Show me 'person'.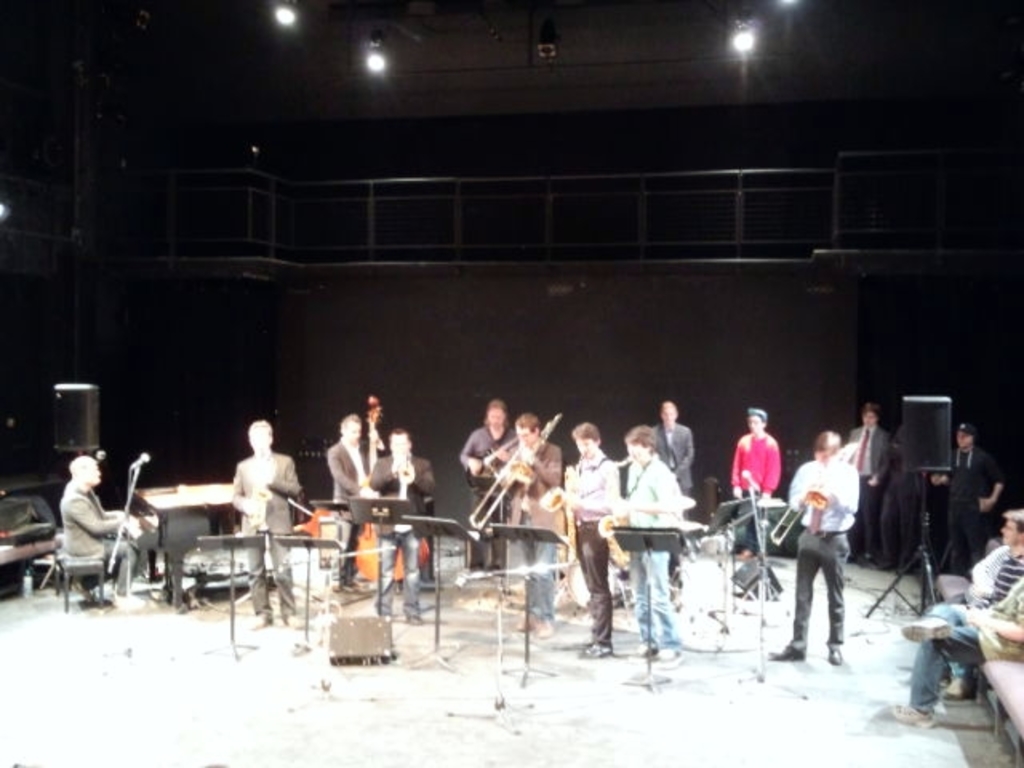
'person' is here: l=354, t=389, r=397, b=474.
